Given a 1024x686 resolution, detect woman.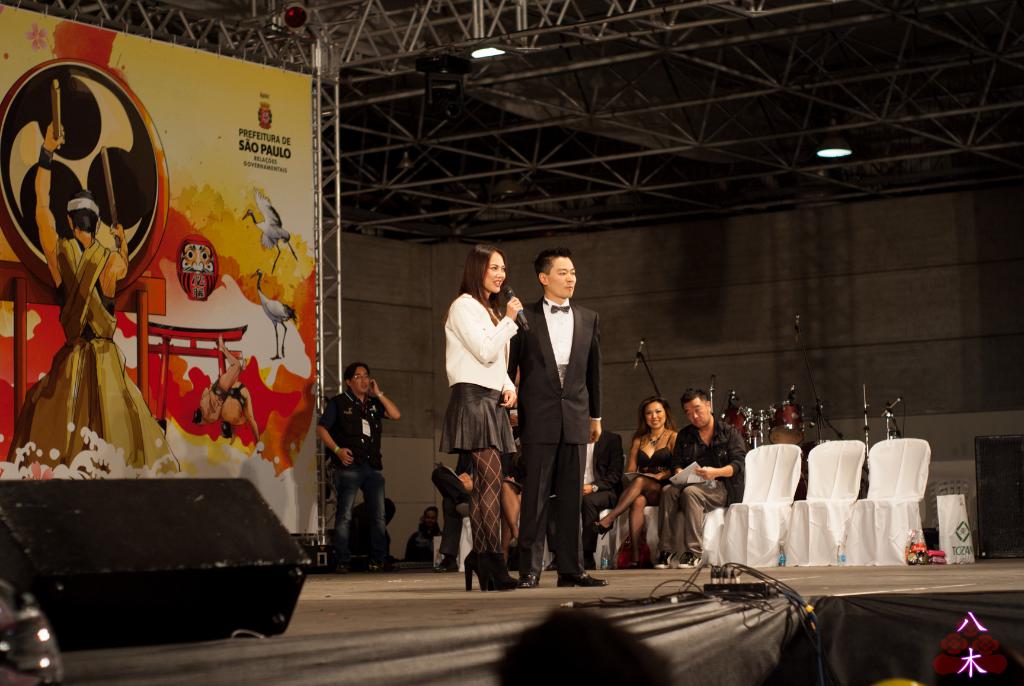
(443,263,522,593).
